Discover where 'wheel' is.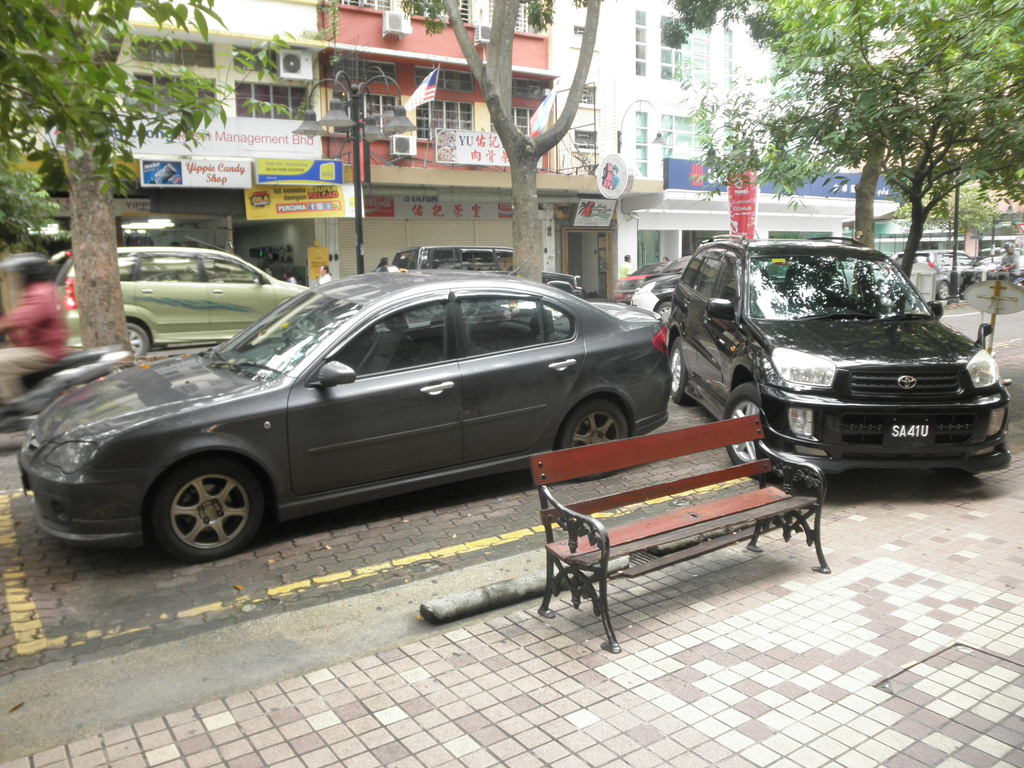
Discovered at 713,379,776,479.
